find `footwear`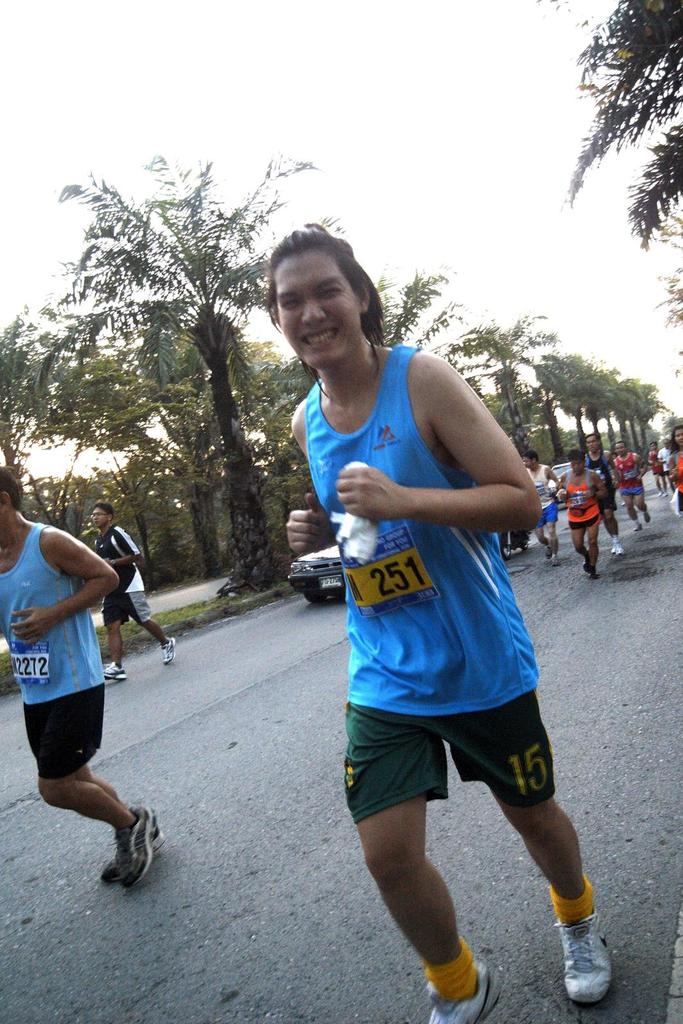
bbox=[643, 509, 650, 522]
